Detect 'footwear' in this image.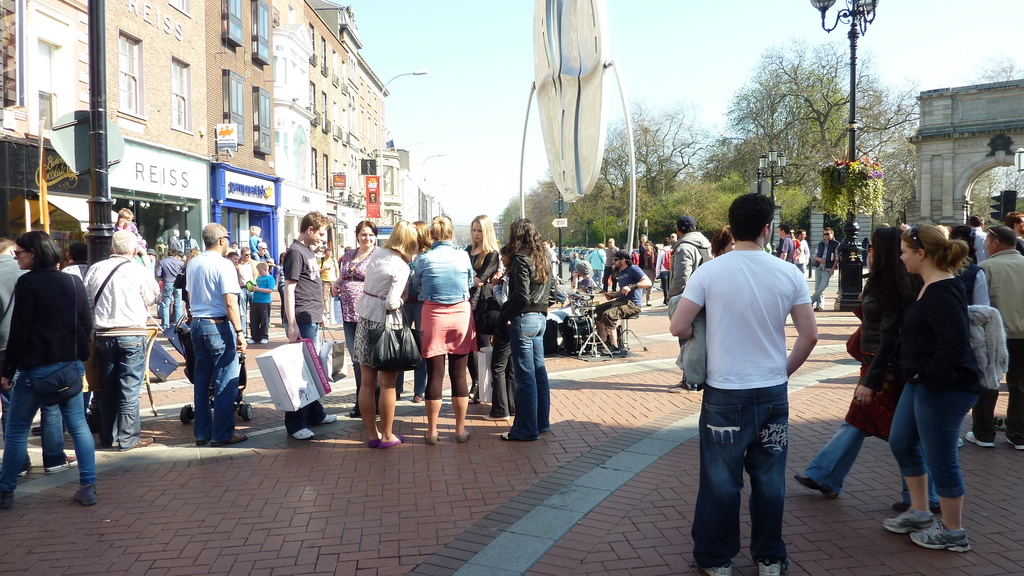
Detection: bbox(500, 431, 511, 442).
